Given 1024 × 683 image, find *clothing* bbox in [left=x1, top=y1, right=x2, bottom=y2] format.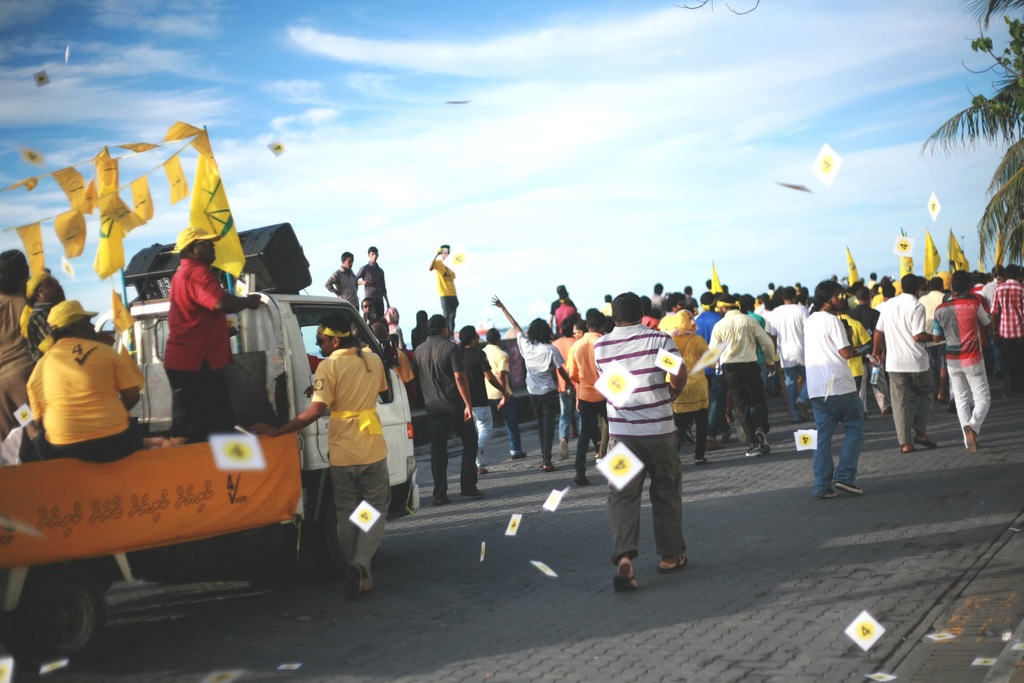
[left=726, top=359, right=773, bottom=450].
